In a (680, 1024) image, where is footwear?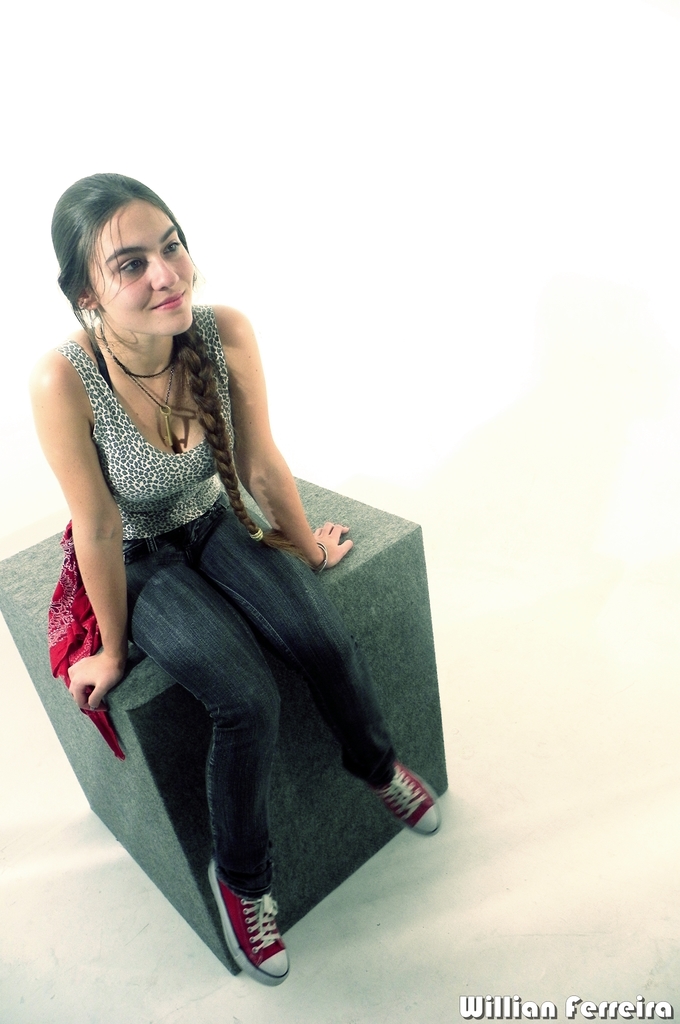
bbox=(206, 856, 286, 986).
